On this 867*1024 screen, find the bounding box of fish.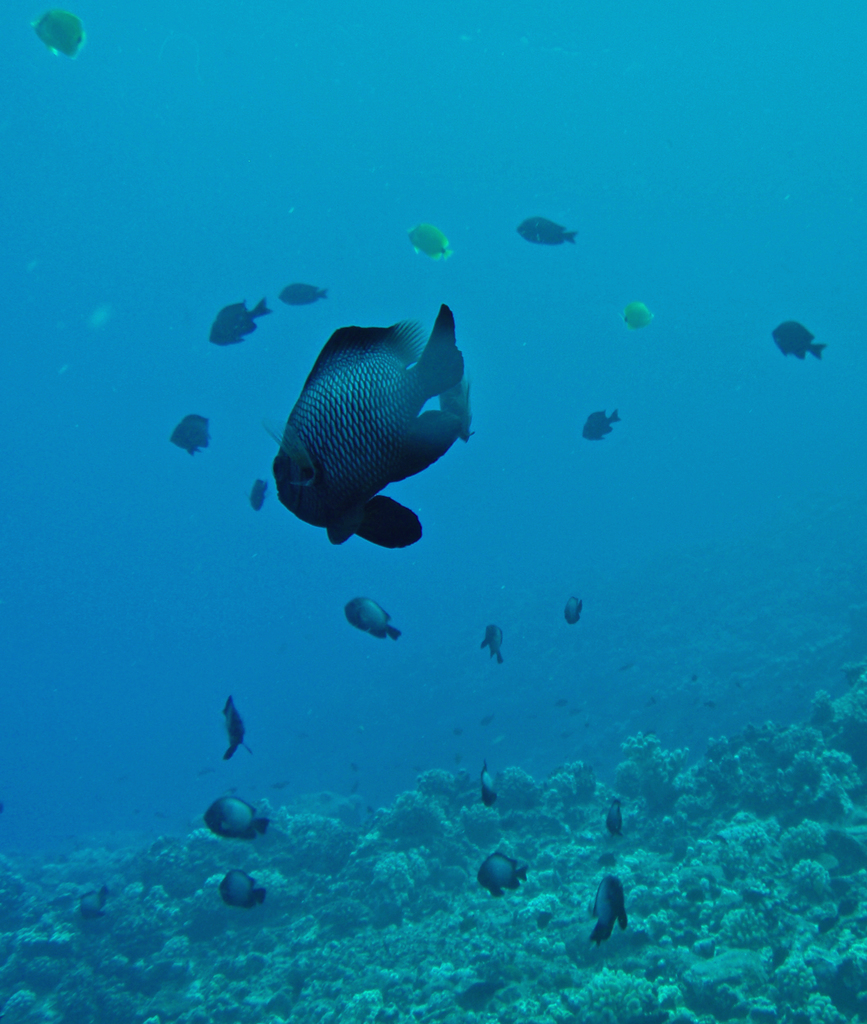
Bounding box: <box>219,697,253,762</box>.
